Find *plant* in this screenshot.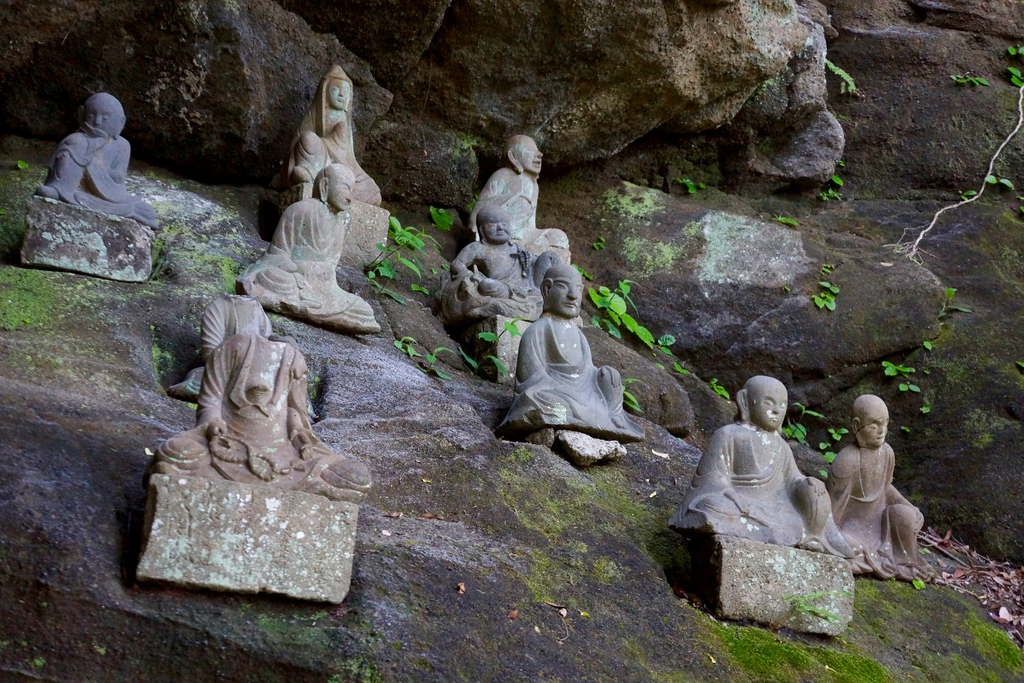
The bounding box for *plant* is (657, 363, 666, 372).
